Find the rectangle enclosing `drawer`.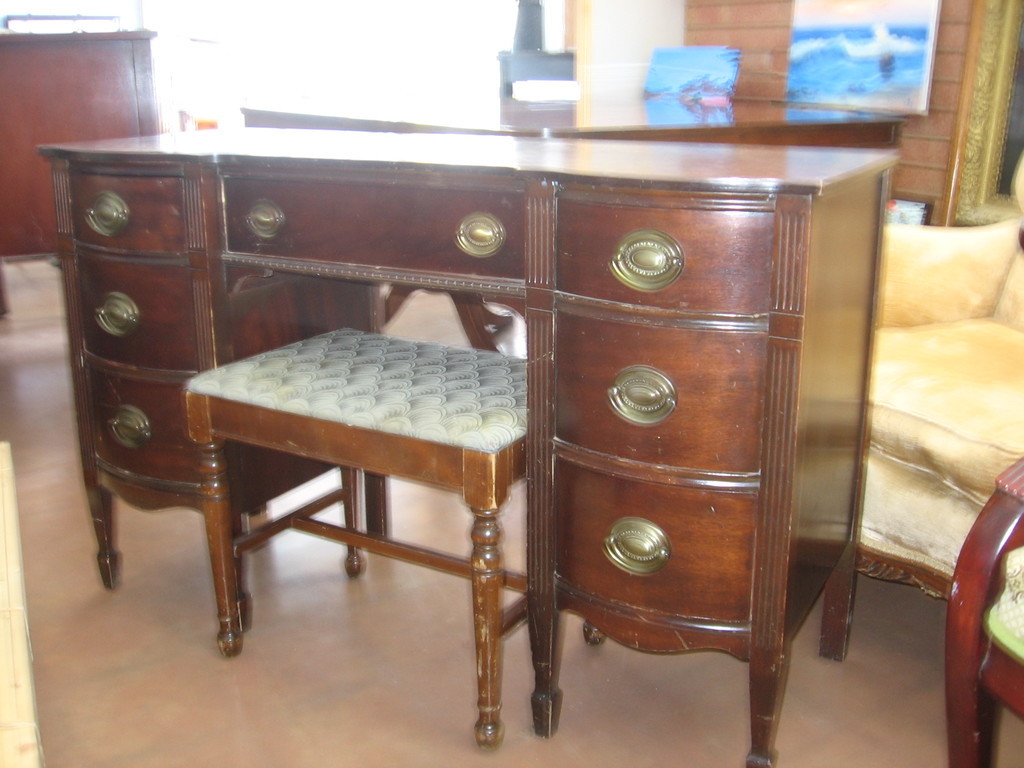
(553, 307, 765, 481).
